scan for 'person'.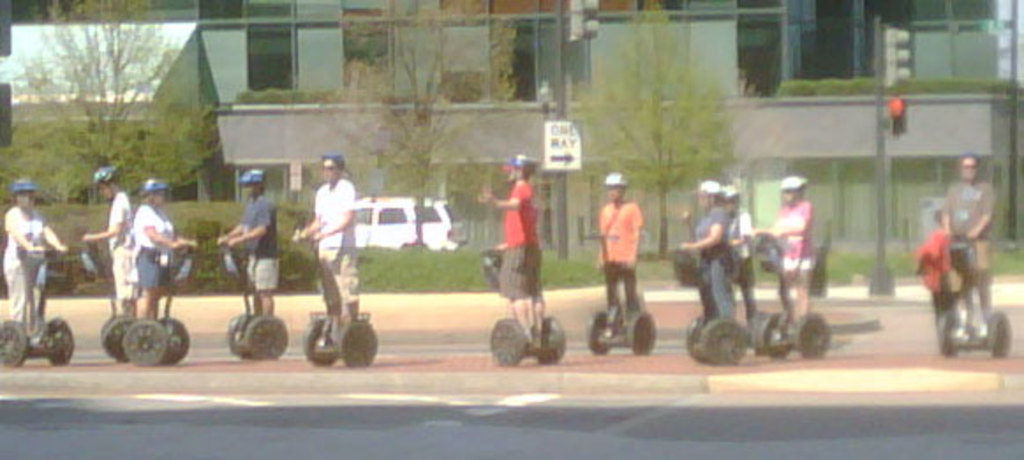
Scan result: crop(125, 174, 189, 319).
